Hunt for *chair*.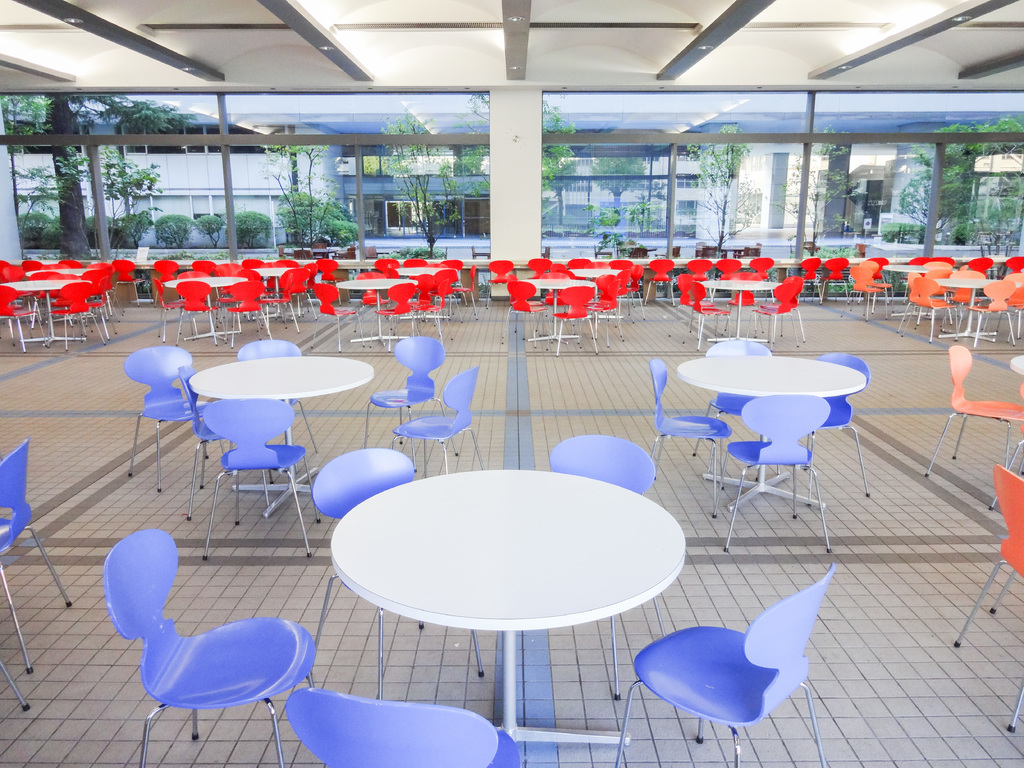
Hunted down at <box>178,362,278,522</box>.
